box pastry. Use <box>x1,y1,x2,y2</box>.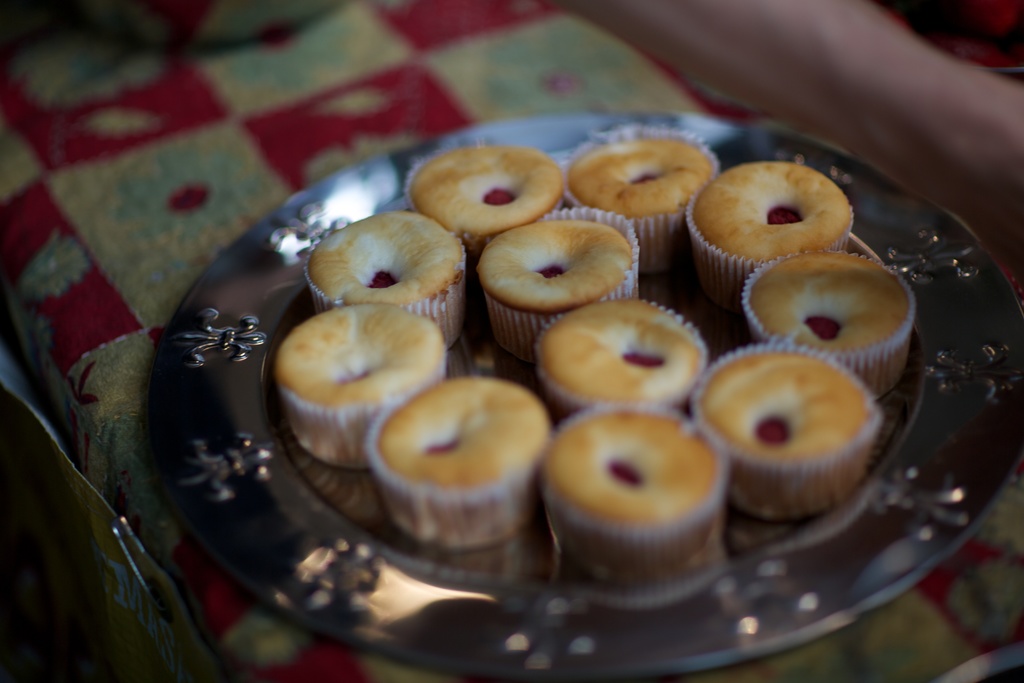
<box>404,142,561,244</box>.
